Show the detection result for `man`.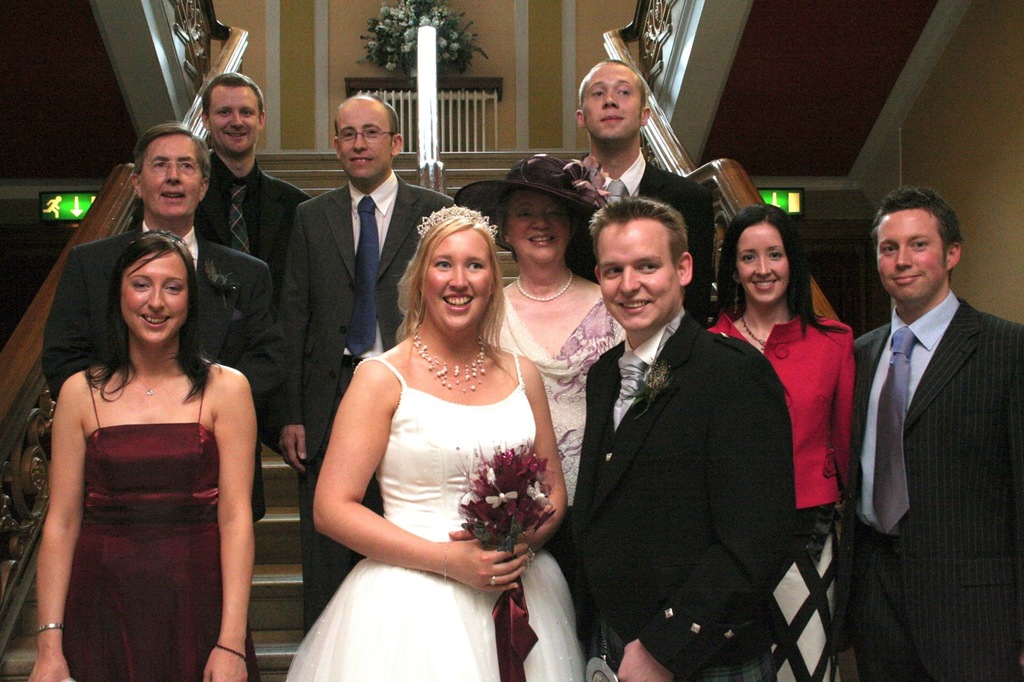
Rect(42, 121, 280, 525).
